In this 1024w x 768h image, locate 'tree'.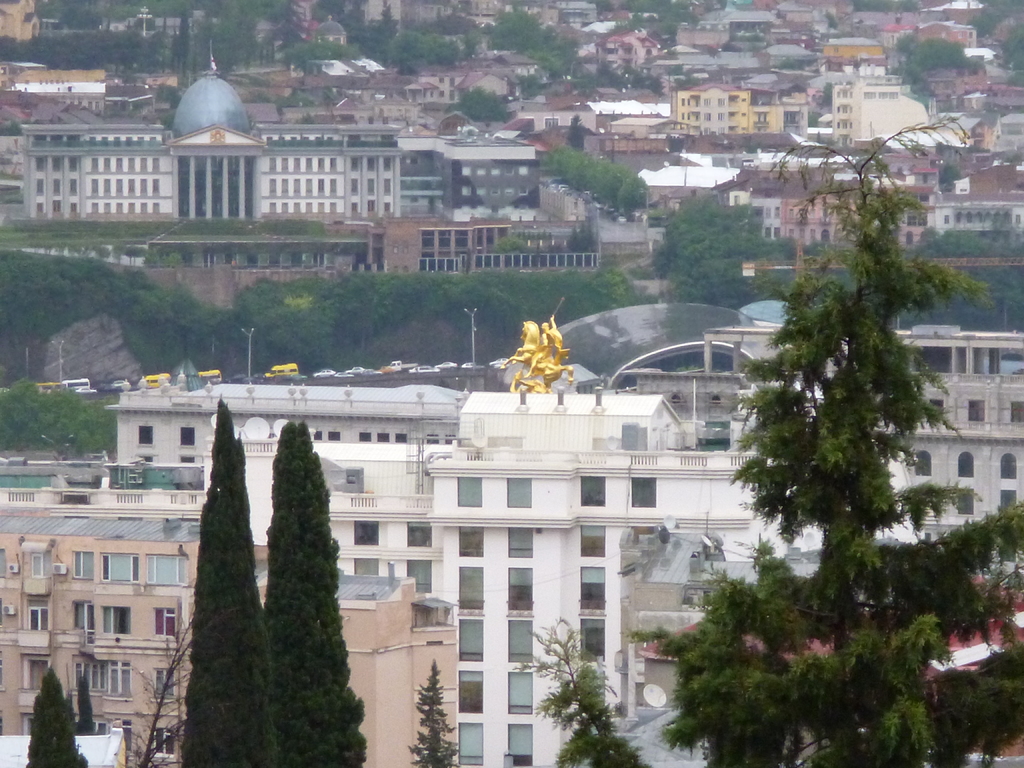
Bounding box: (177, 397, 282, 766).
